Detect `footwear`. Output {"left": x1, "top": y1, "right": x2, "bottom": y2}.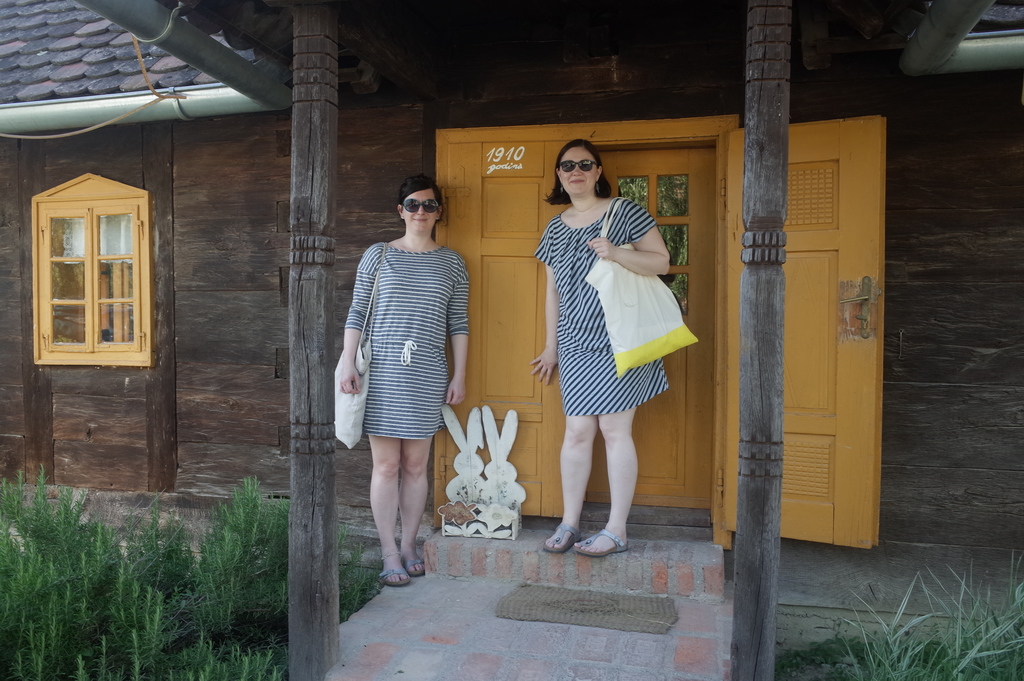
{"left": 579, "top": 525, "right": 639, "bottom": 555}.
